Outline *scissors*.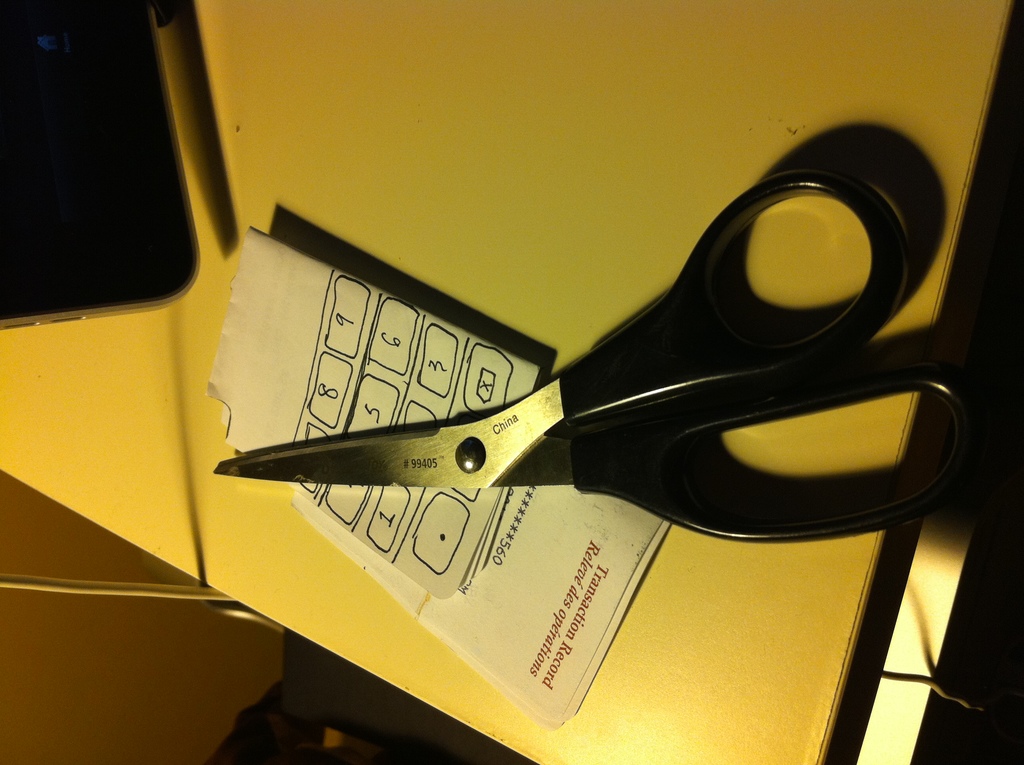
Outline: <region>212, 168, 983, 551</region>.
